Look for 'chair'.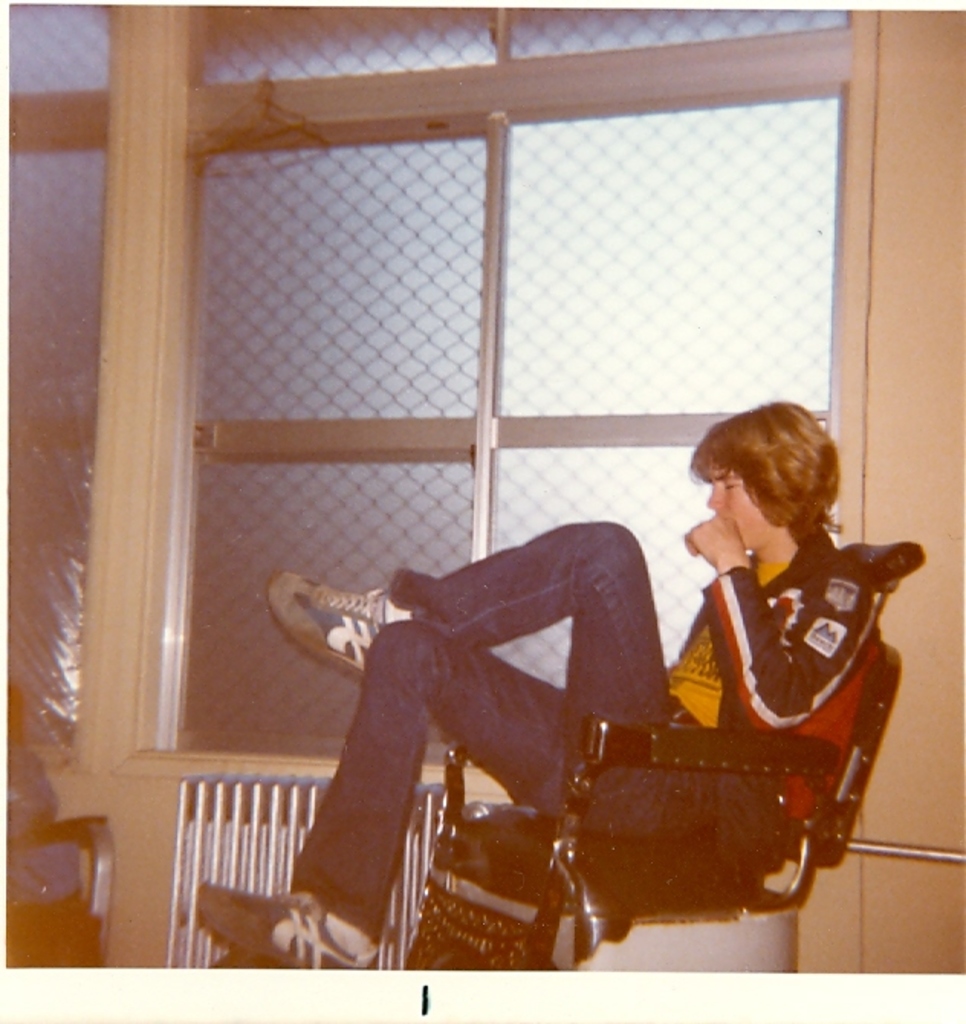
Found: select_region(485, 530, 906, 957).
